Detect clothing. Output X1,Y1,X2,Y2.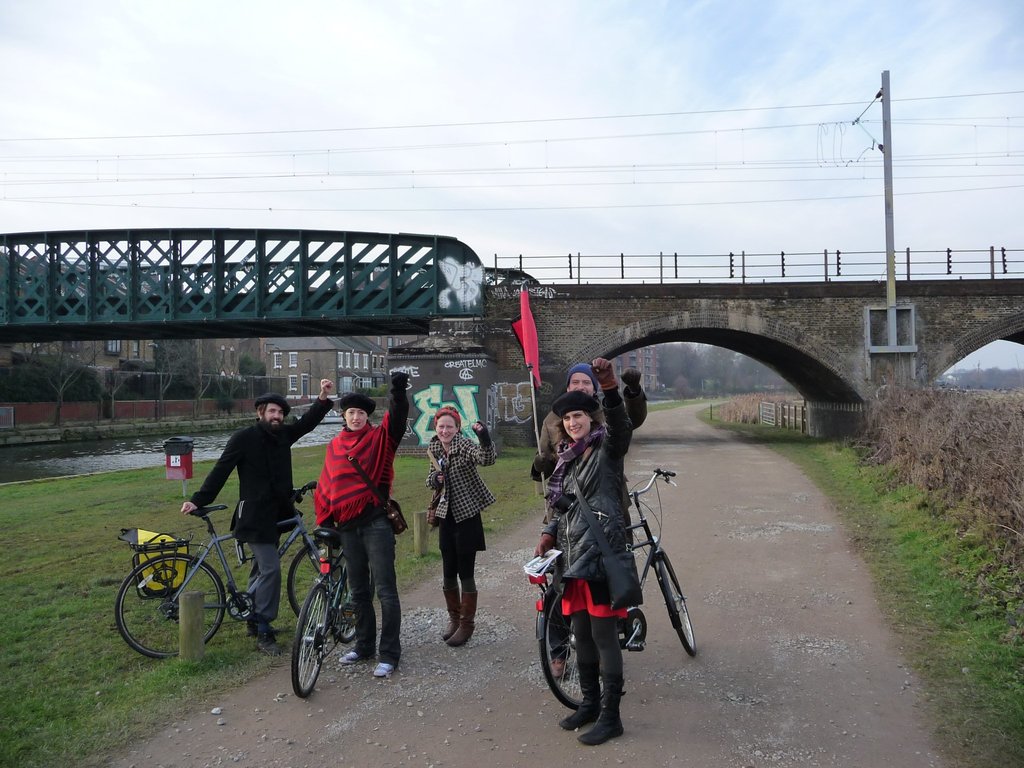
427,428,499,578.
